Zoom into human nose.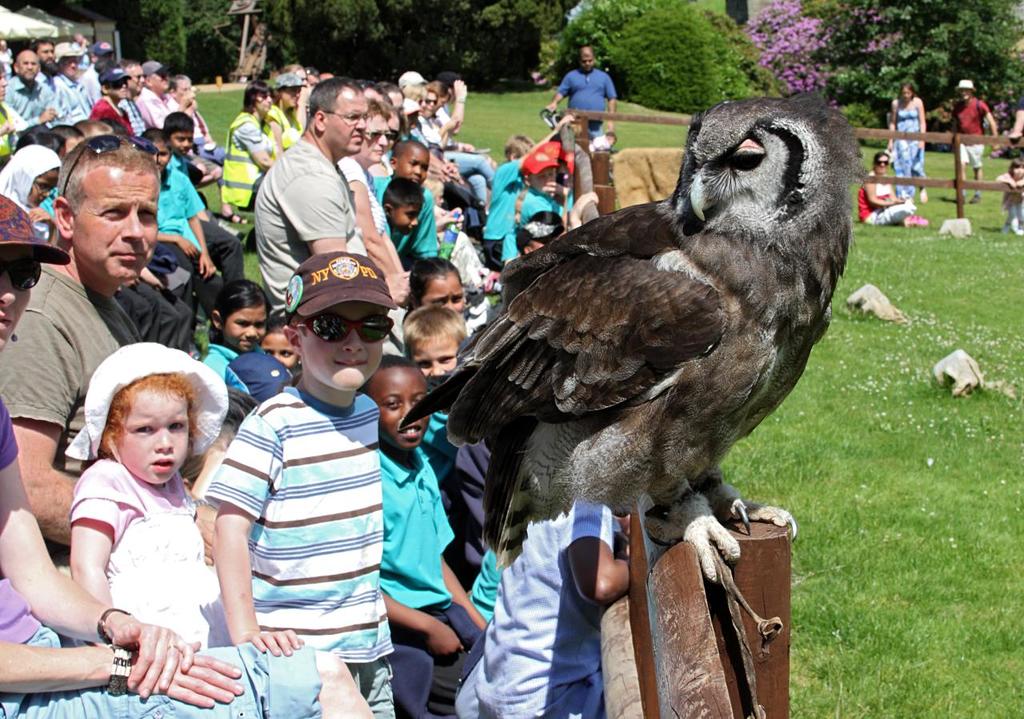
Zoom target: locate(430, 361, 448, 379).
